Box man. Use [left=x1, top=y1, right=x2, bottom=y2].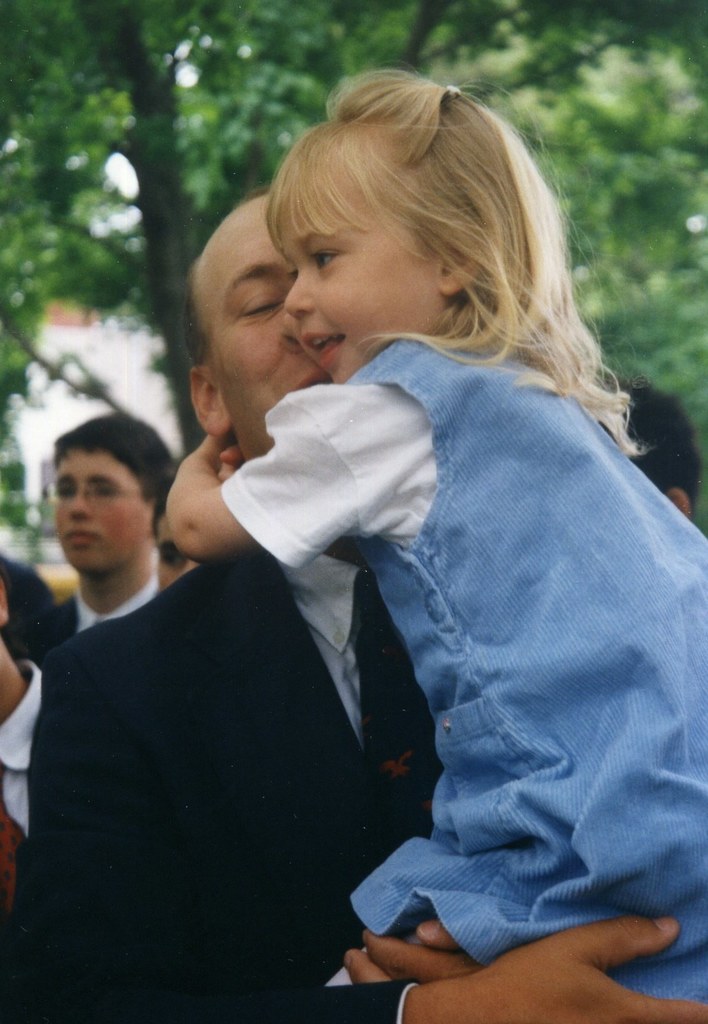
[left=6, top=396, right=174, bottom=659].
